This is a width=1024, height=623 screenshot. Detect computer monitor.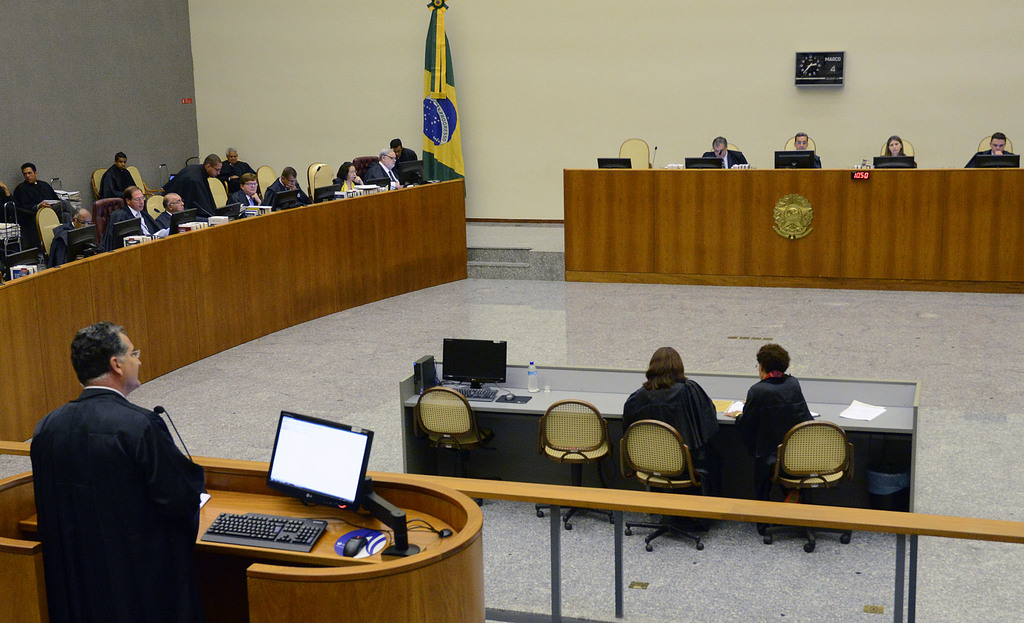
683 155 728 170.
